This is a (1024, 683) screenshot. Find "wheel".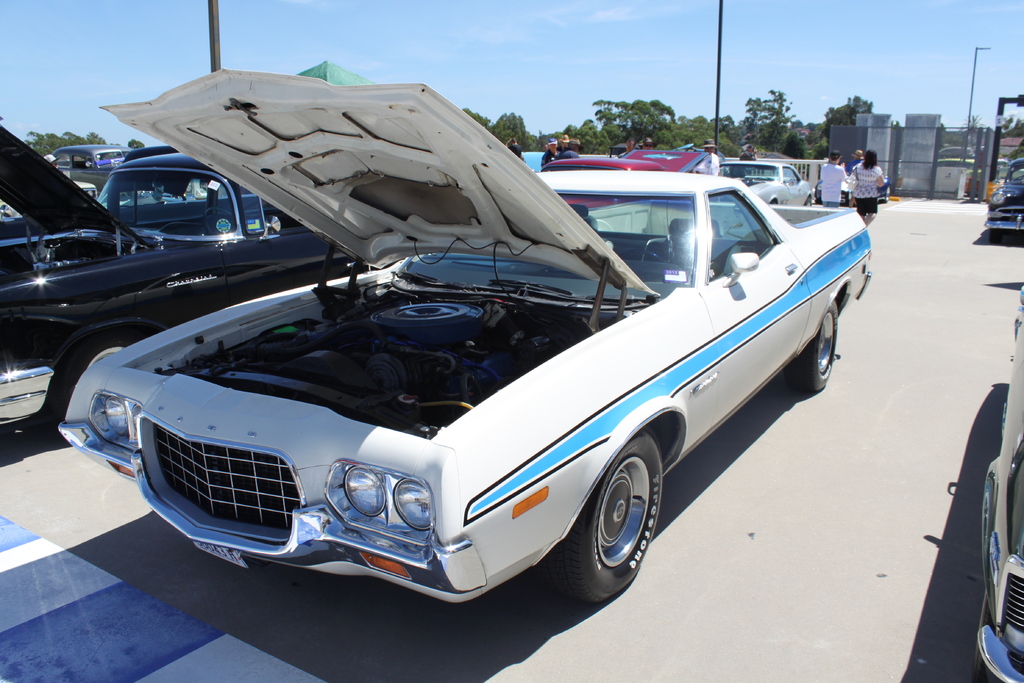
Bounding box: [785,300,837,393].
